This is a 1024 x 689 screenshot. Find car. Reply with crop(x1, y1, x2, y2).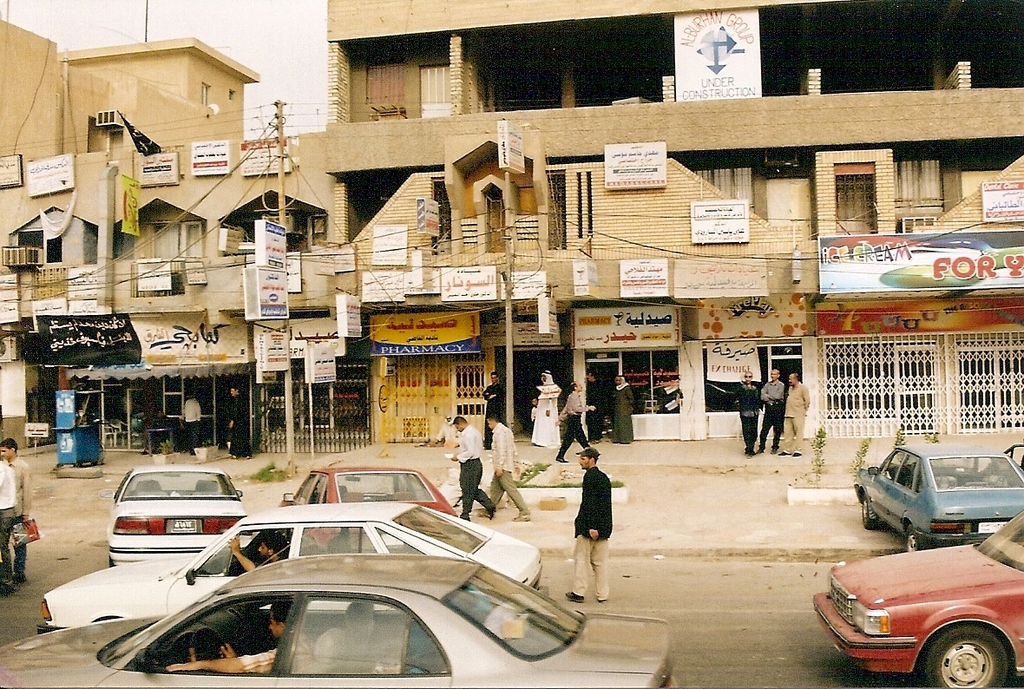
crop(29, 499, 545, 638).
